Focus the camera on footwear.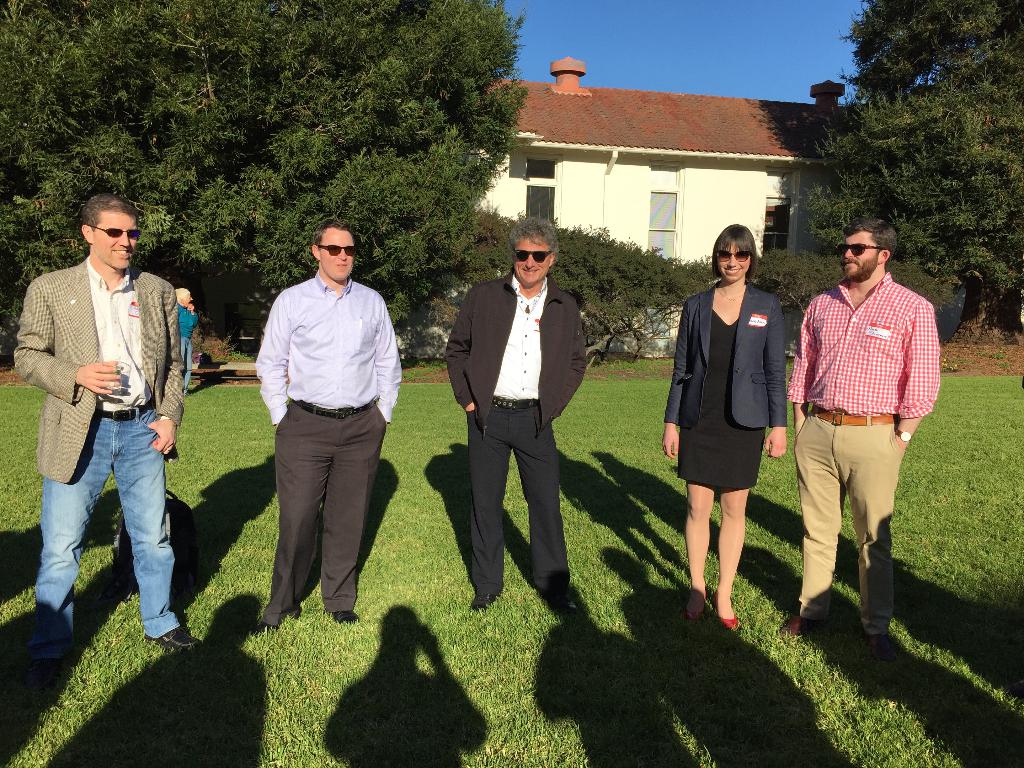
Focus region: 860, 627, 887, 648.
